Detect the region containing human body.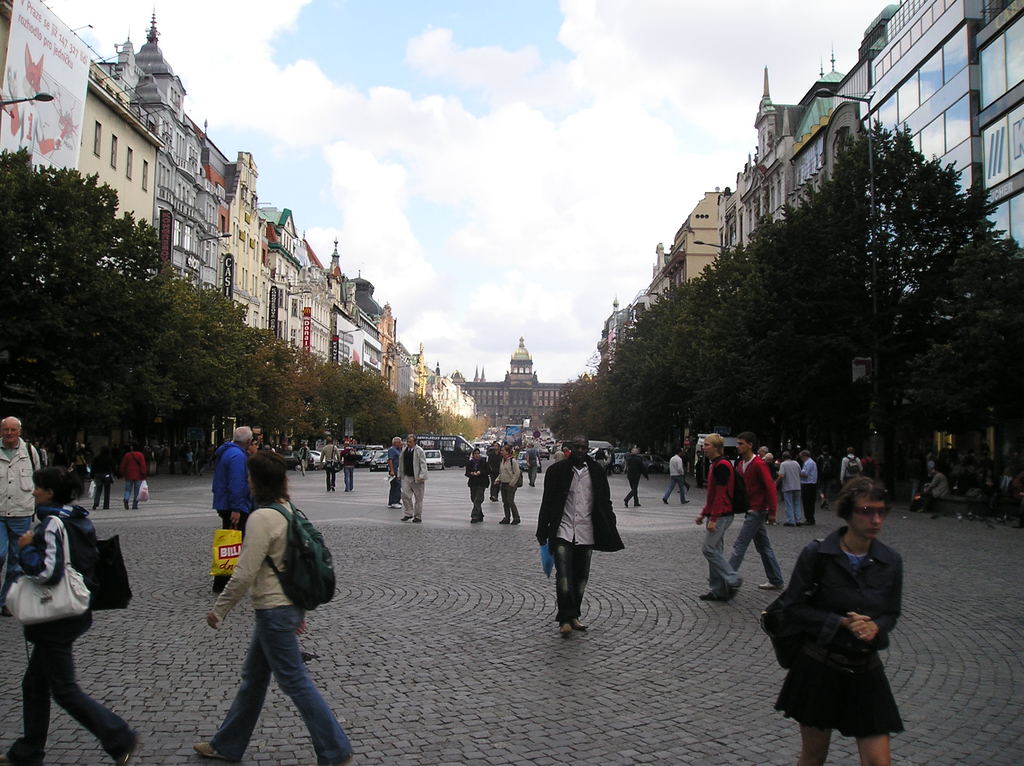
778, 479, 916, 763.
